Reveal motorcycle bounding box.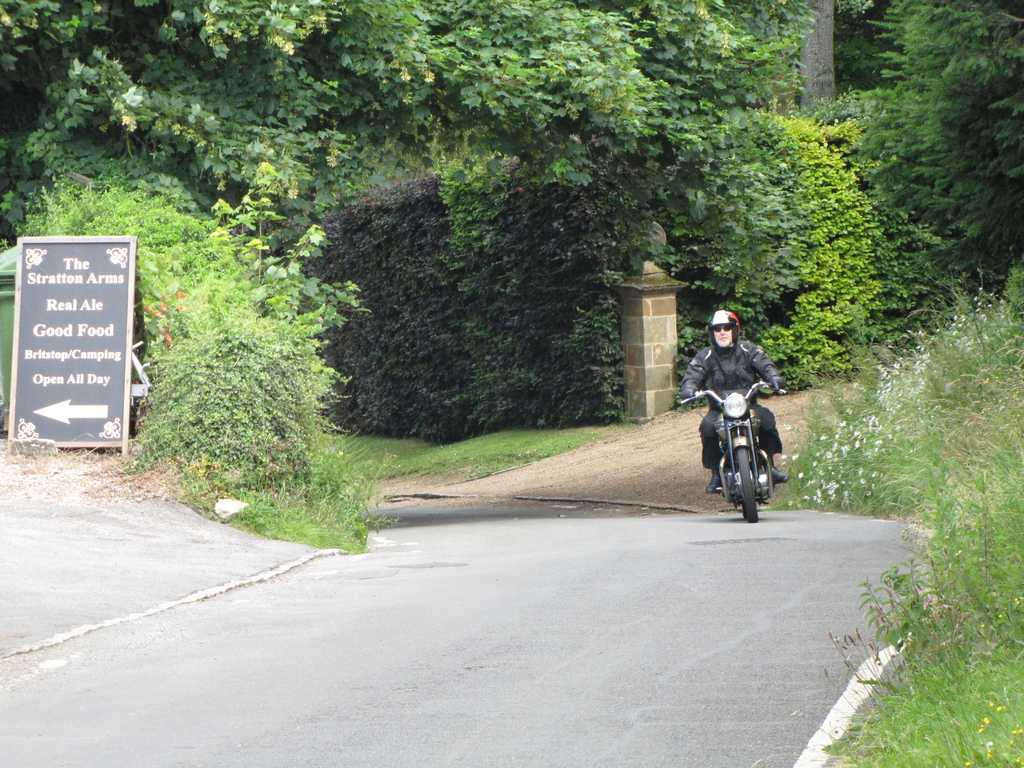
Revealed: bbox=(694, 365, 790, 524).
